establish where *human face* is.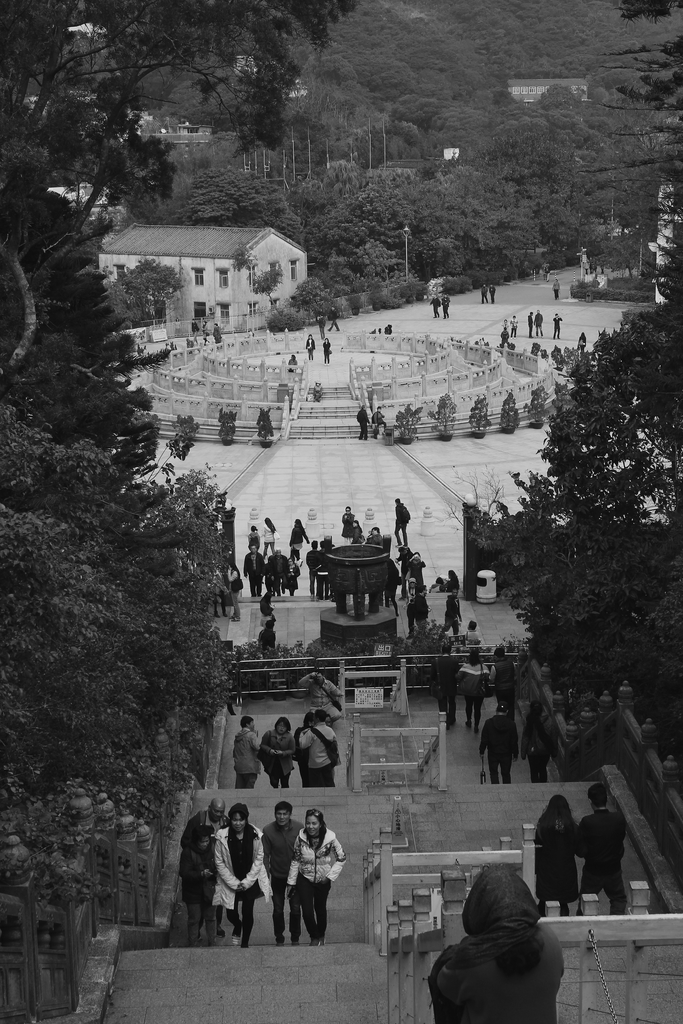
Established at 231 810 245 831.
